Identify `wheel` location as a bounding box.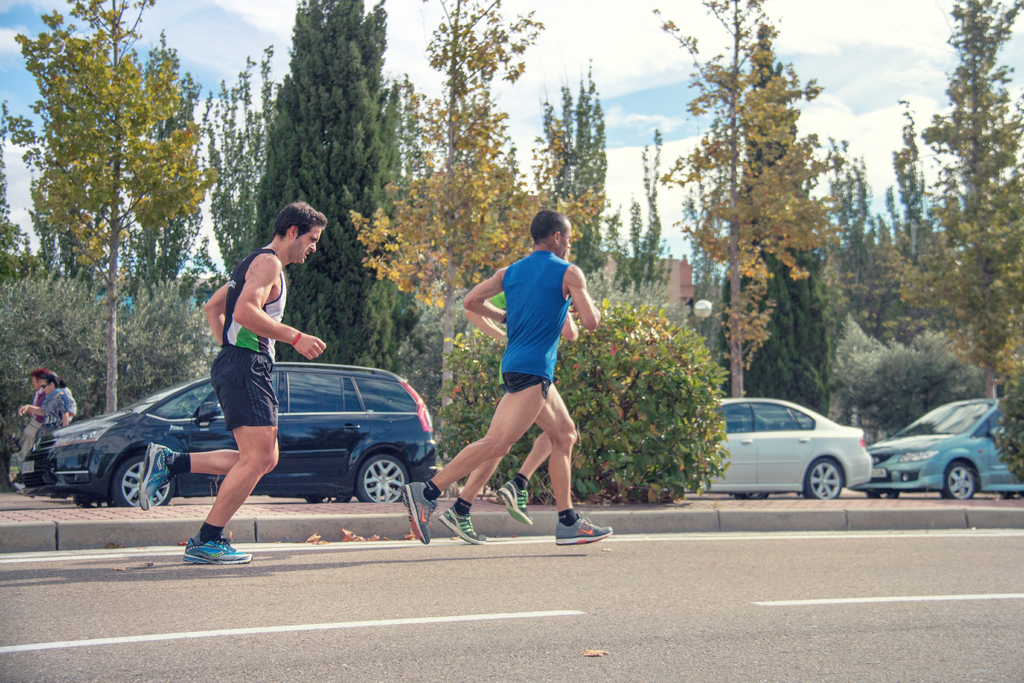
box(867, 491, 899, 495).
